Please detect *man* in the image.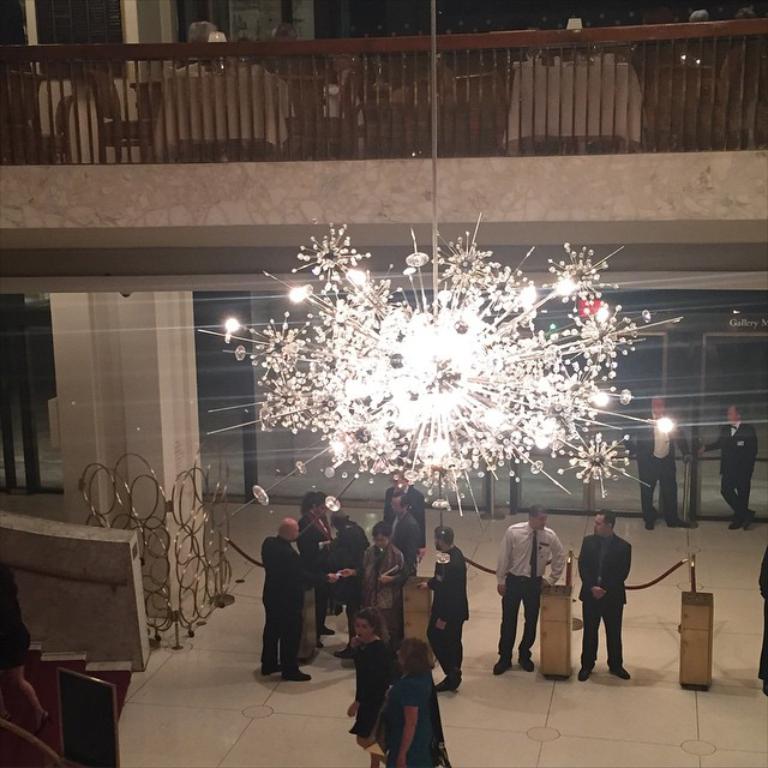
rect(695, 403, 757, 529).
